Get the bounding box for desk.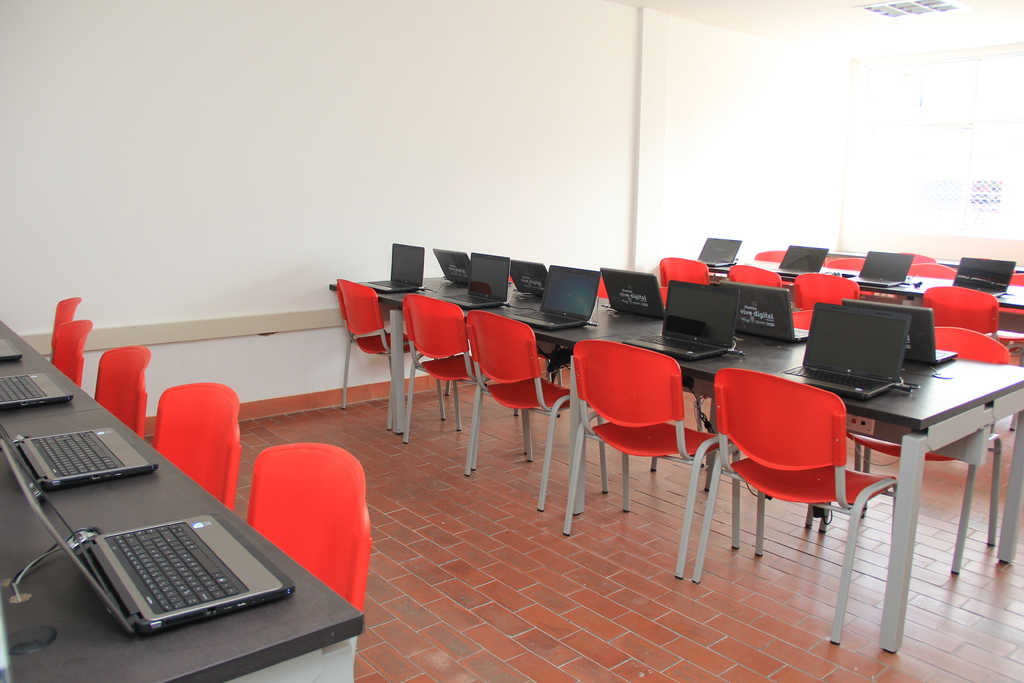
pyautogui.locateOnScreen(0, 318, 365, 682).
